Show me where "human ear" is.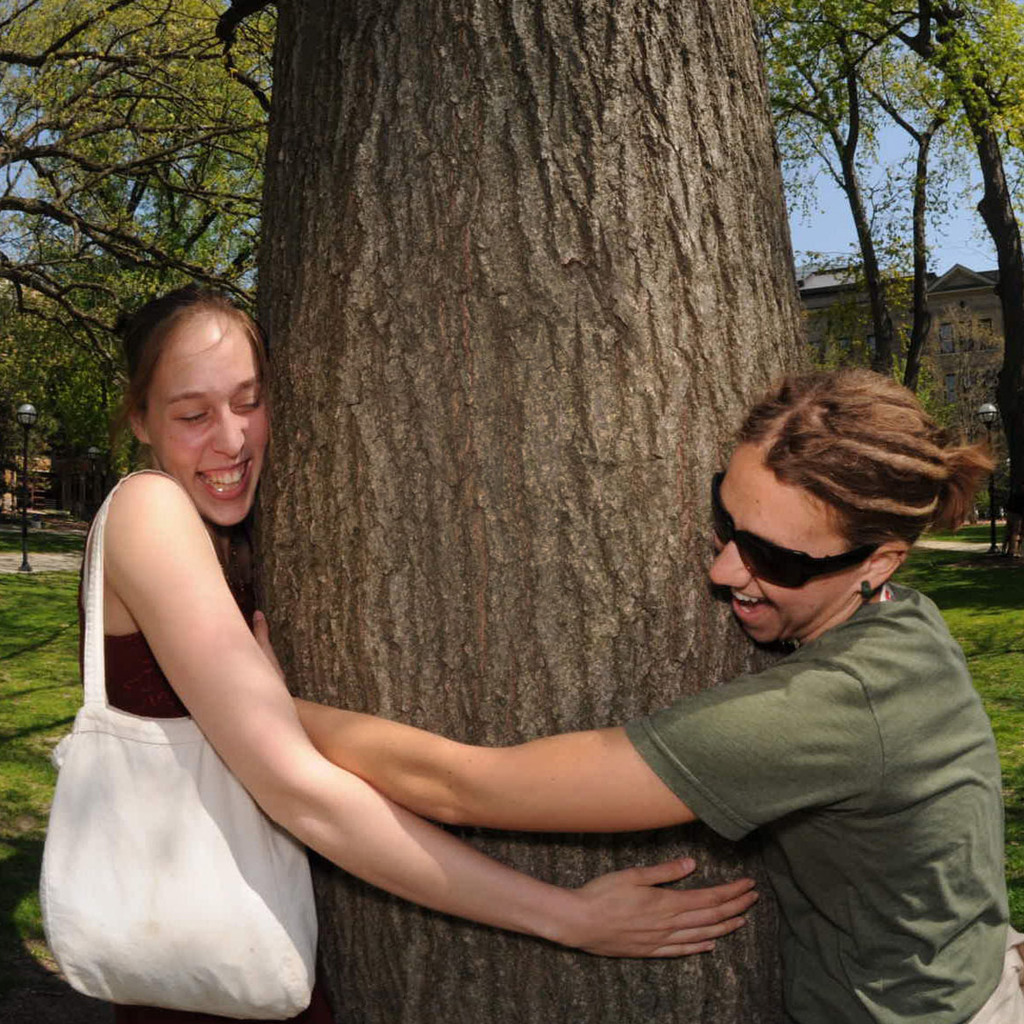
"human ear" is at (left=125, top=400, right=154, bottom=445).
